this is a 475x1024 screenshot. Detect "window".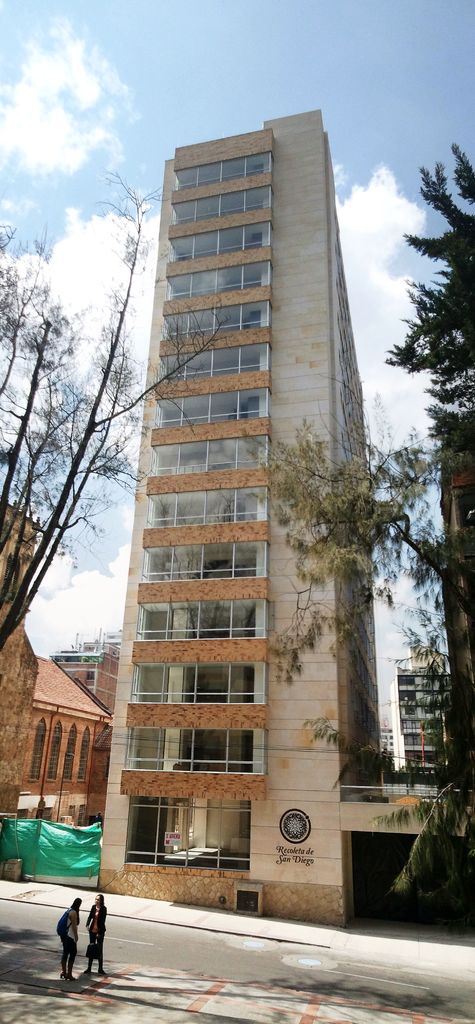
[x1=124, y1=728, x2=267, y2=768].
